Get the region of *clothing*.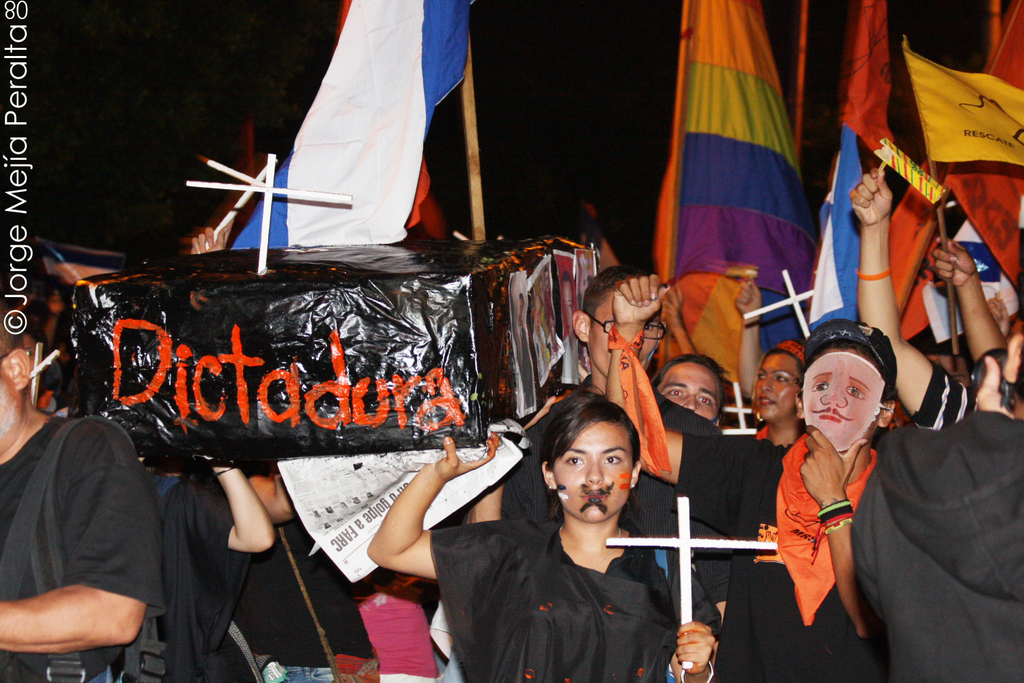
(908,357,973,433).
